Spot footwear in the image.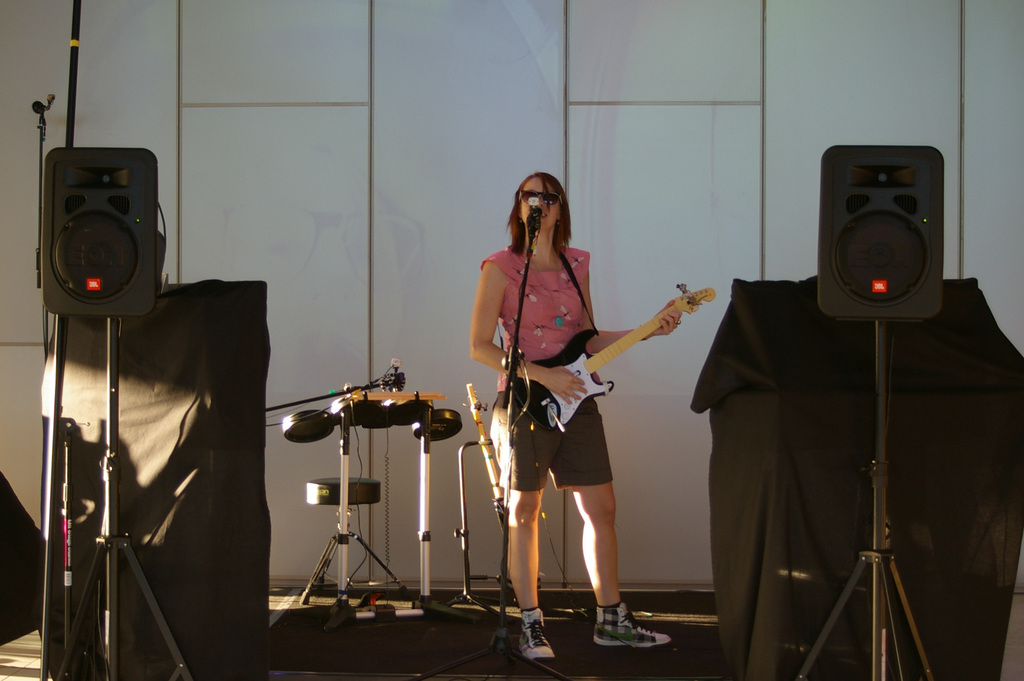
footwear found at BBox(519, 607, 555, 662).
